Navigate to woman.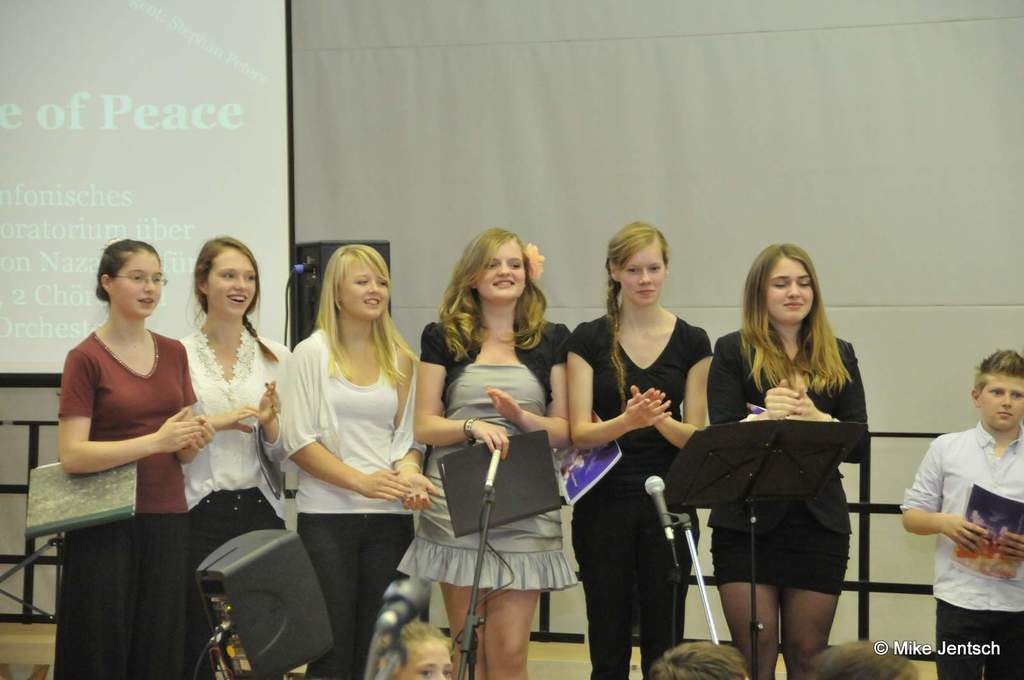
Navigation target: {"left": 52, "top": 239, "right": 215, "bottom": 679}.
